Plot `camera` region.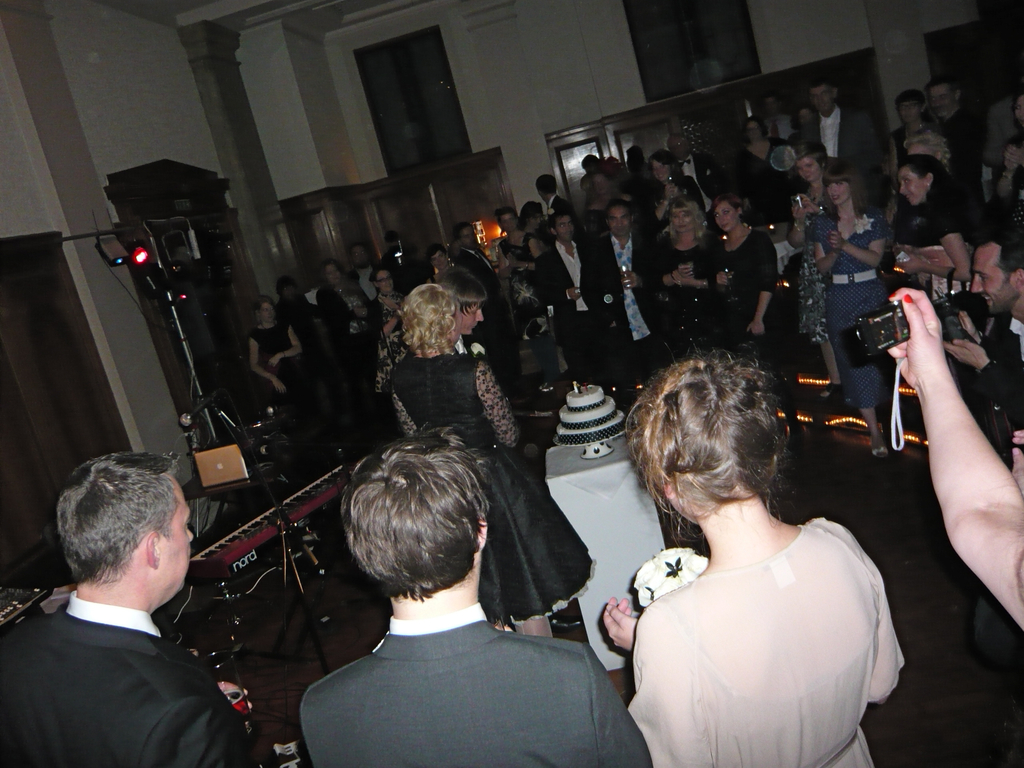
Plotted at (left=928, top=289, right=993, bottom=356).
